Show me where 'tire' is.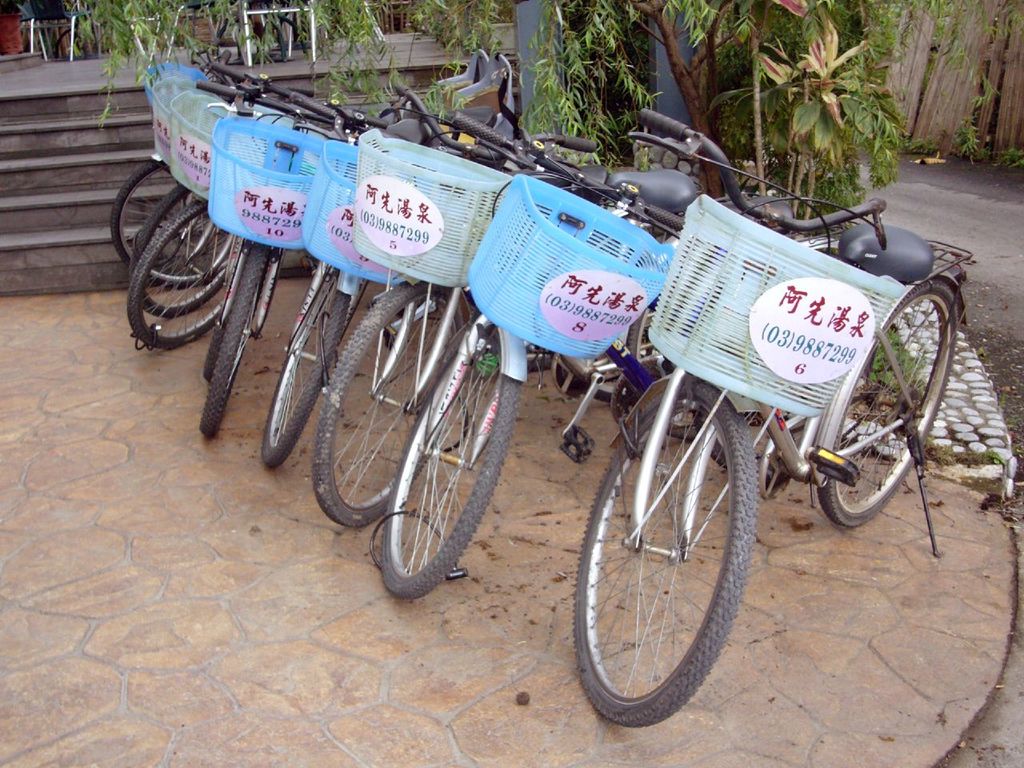
'tire' is at {"left": 582, "top": 386, "right": 768, "bottom": 722}.
